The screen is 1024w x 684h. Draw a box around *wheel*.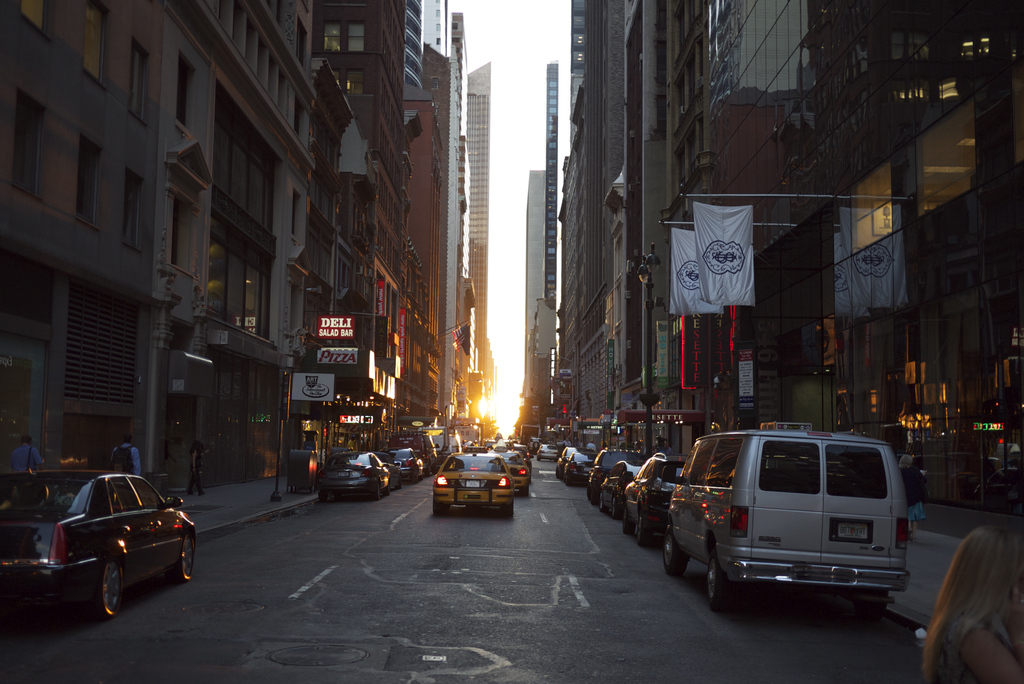
BBox(636, 513, 653, 544).
